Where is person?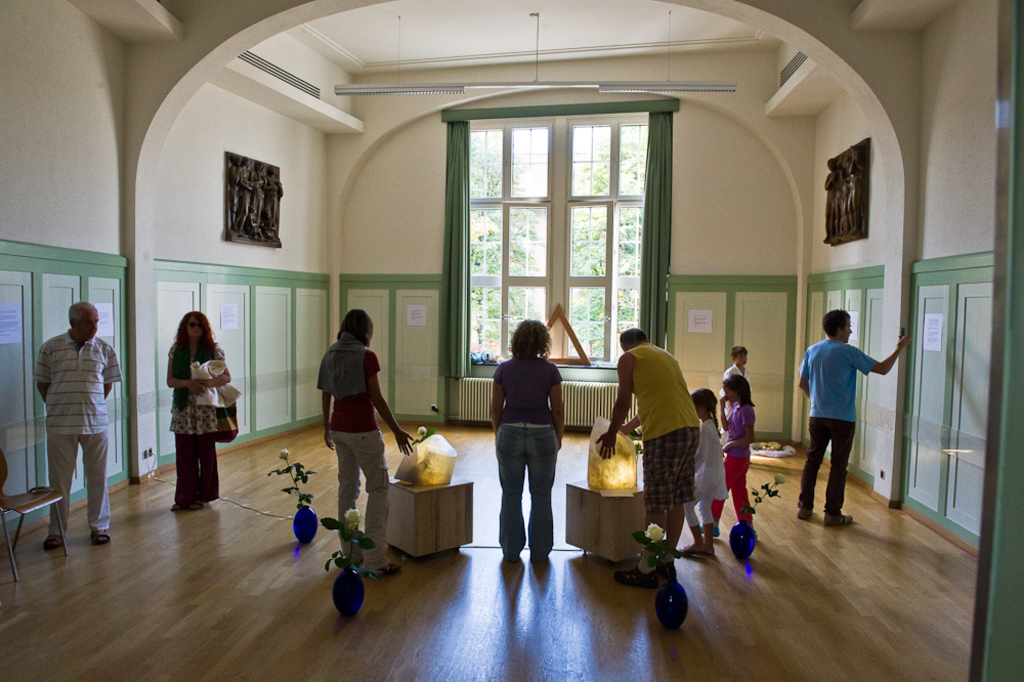
left=38, top=301, right=131, bottom=554.
